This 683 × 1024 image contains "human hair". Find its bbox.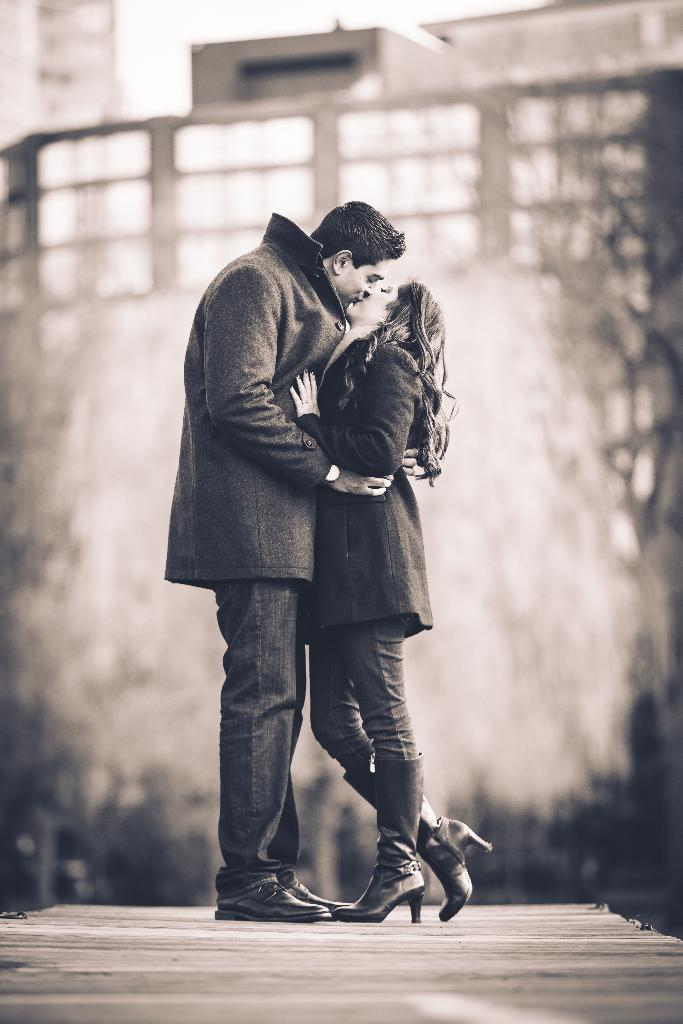
bbox(330, 278, 460, 485).
